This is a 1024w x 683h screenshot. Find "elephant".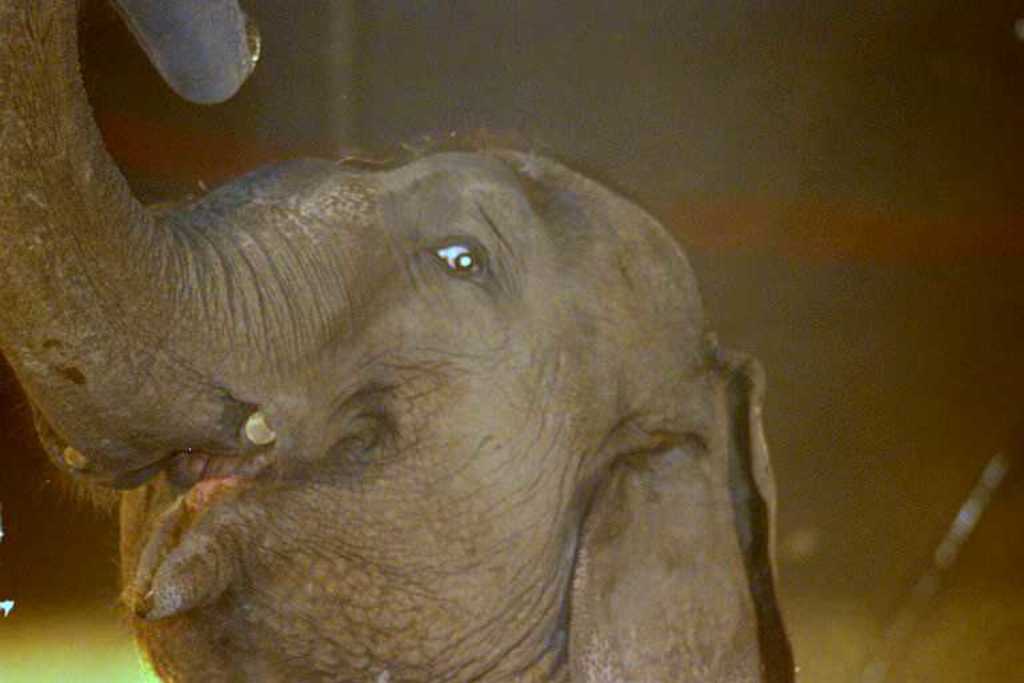
Bounding box: (x1=0, y1=52, x2=829, y2=682).
